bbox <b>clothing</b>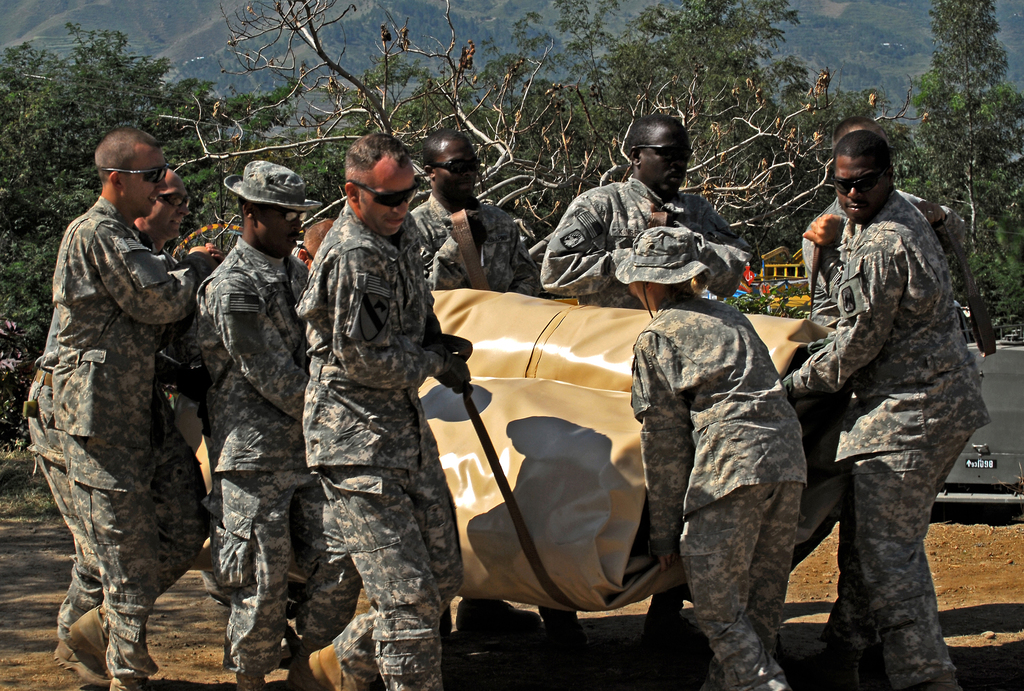
l=21, t=125, r=217, b=680
